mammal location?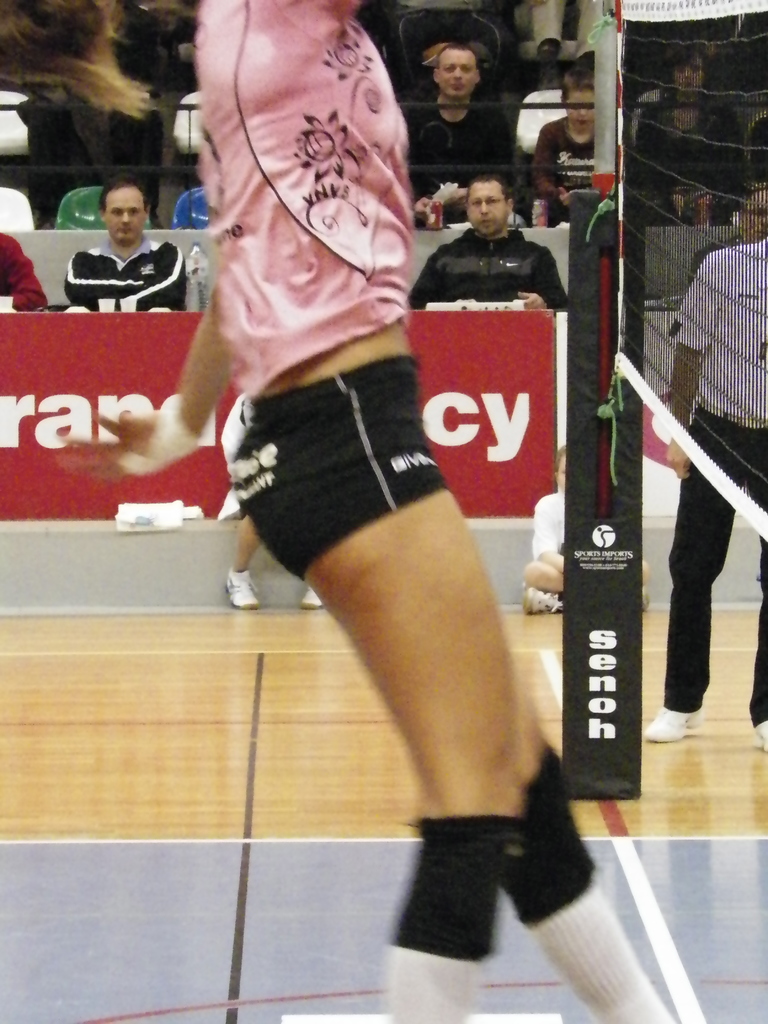
crop(223, 394, 321, 608)
